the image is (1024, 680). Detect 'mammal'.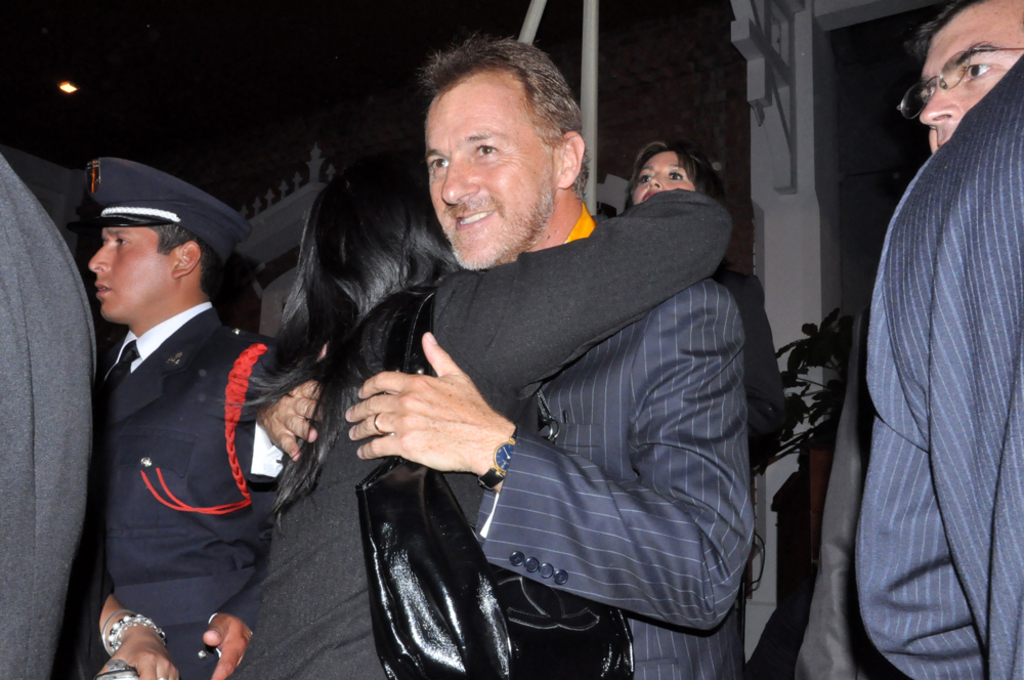
Detection: (x1=47, y1=189, x2=304, y2=678).
